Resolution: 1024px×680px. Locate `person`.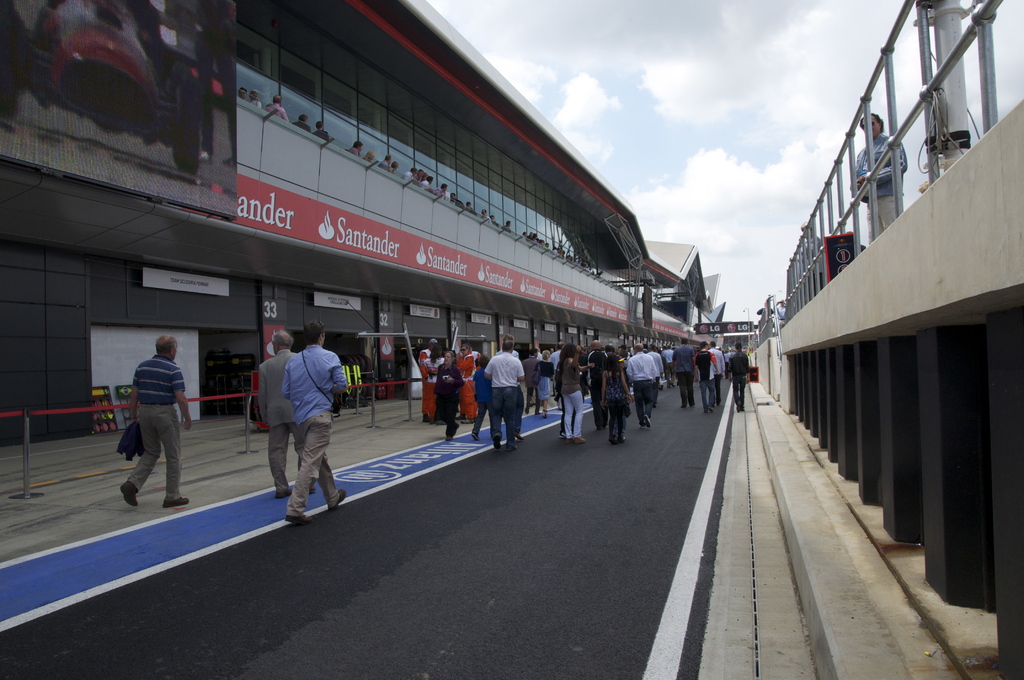
{"left": 559, "top": 341, "right": 586, "bottom": 451}.
